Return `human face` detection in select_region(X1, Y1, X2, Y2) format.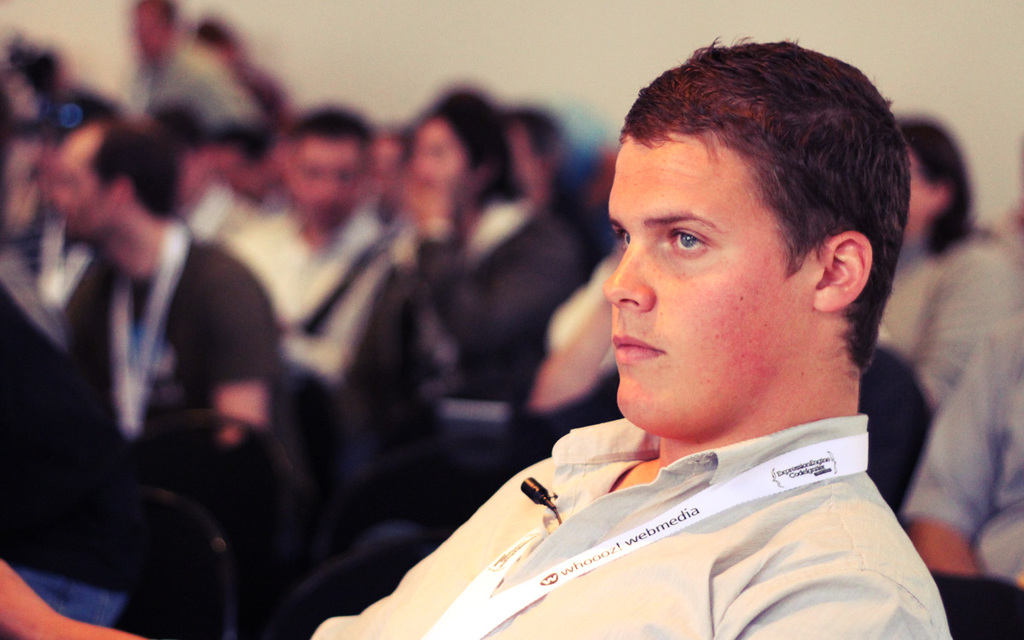
select_region(368, 142, 401, 200).
